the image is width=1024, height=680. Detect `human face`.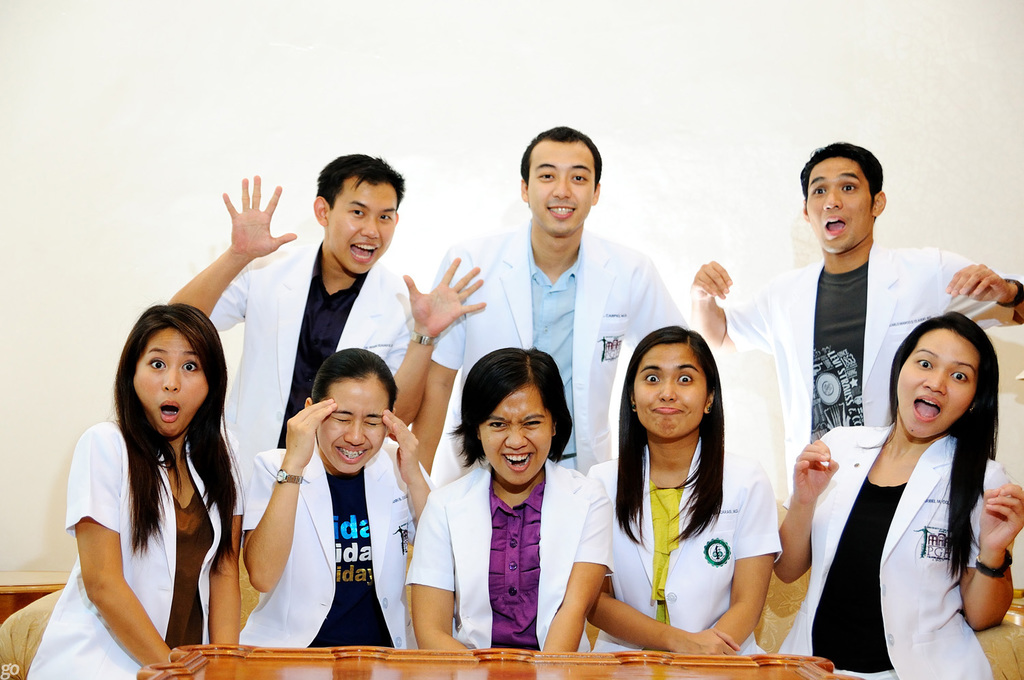
Detection: <region>893, 330, 976, 440</region>.
